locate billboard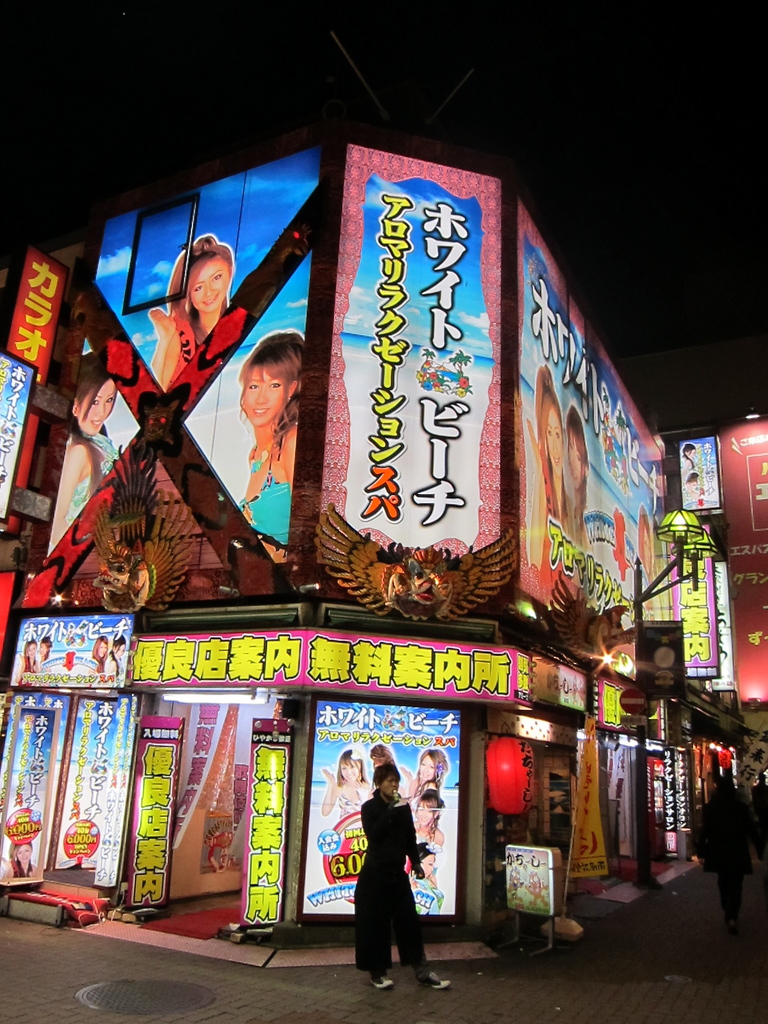
detection(524, 206, 666, 657)
